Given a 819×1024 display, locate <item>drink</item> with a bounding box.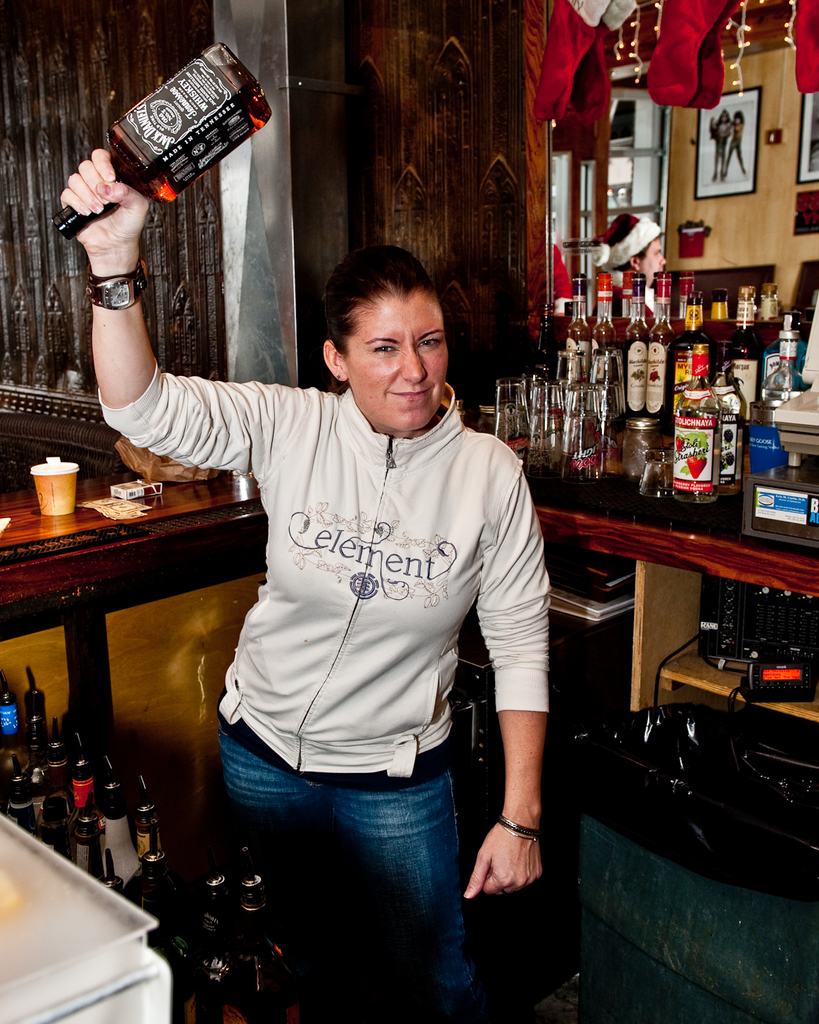
Located: x1=52, y1=39, x2=271, y2=245.
